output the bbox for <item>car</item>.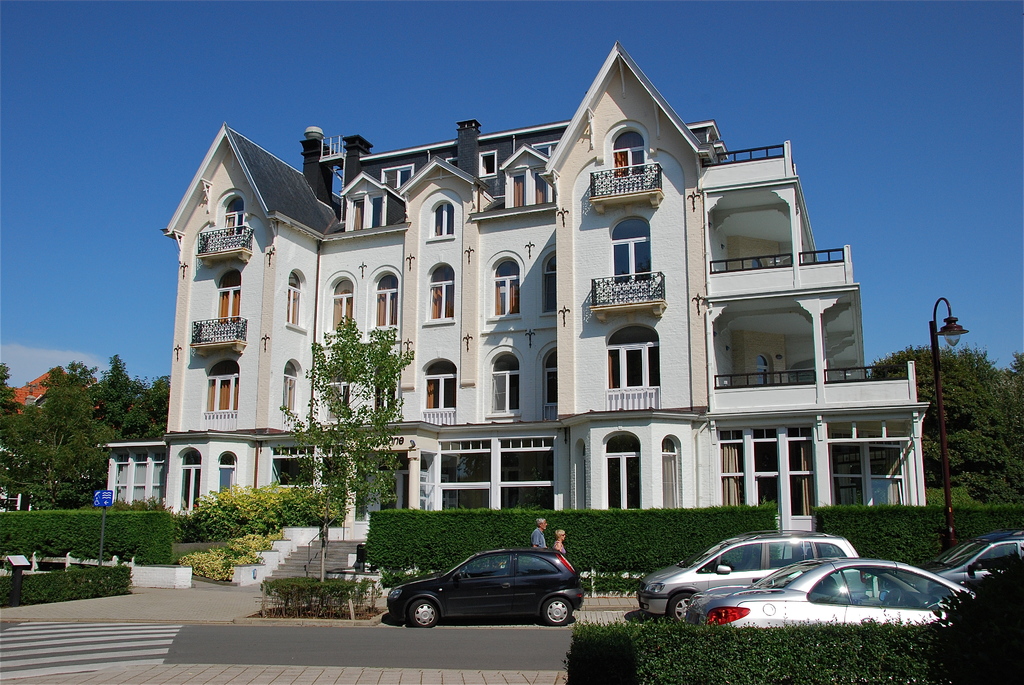
[x1=685, y1=553, x2=979, y2=623].
